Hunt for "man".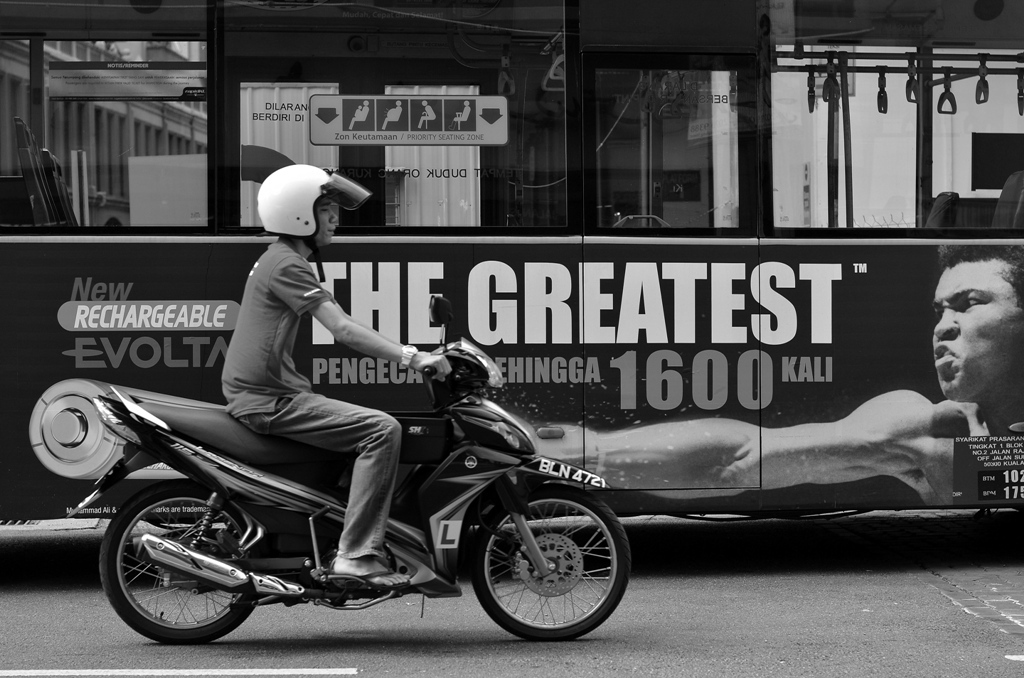
Hunted down at box=[206, 164, 451, 593].
